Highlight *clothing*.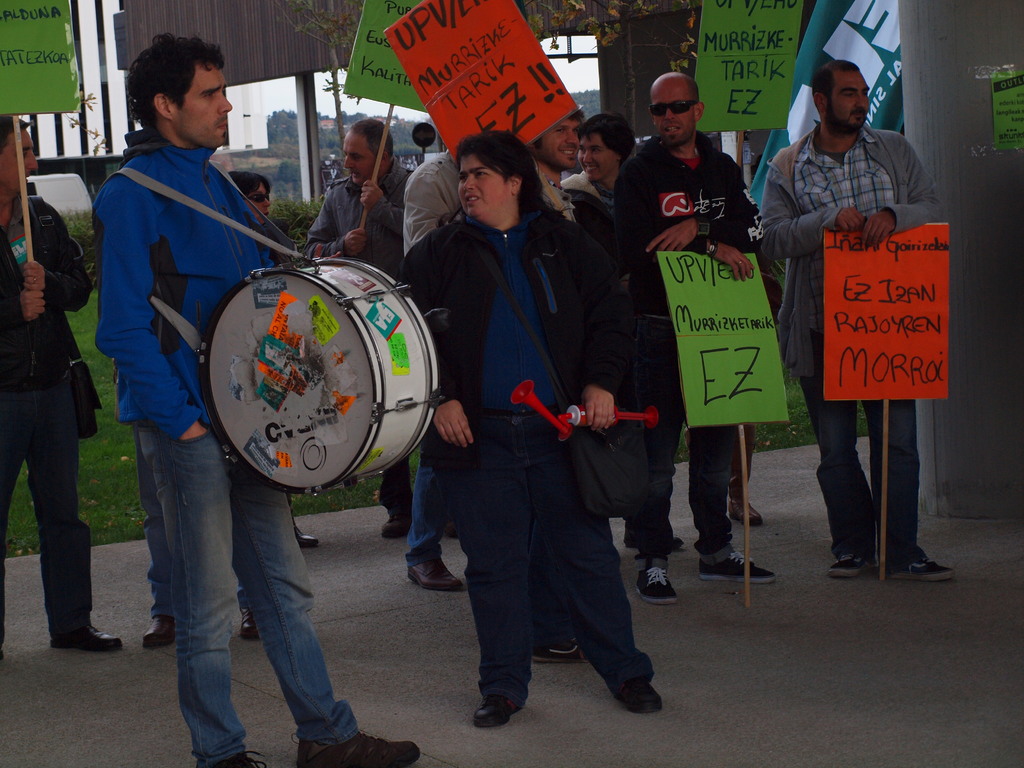
Highlighted region: box(401, 140, 454, 561).
